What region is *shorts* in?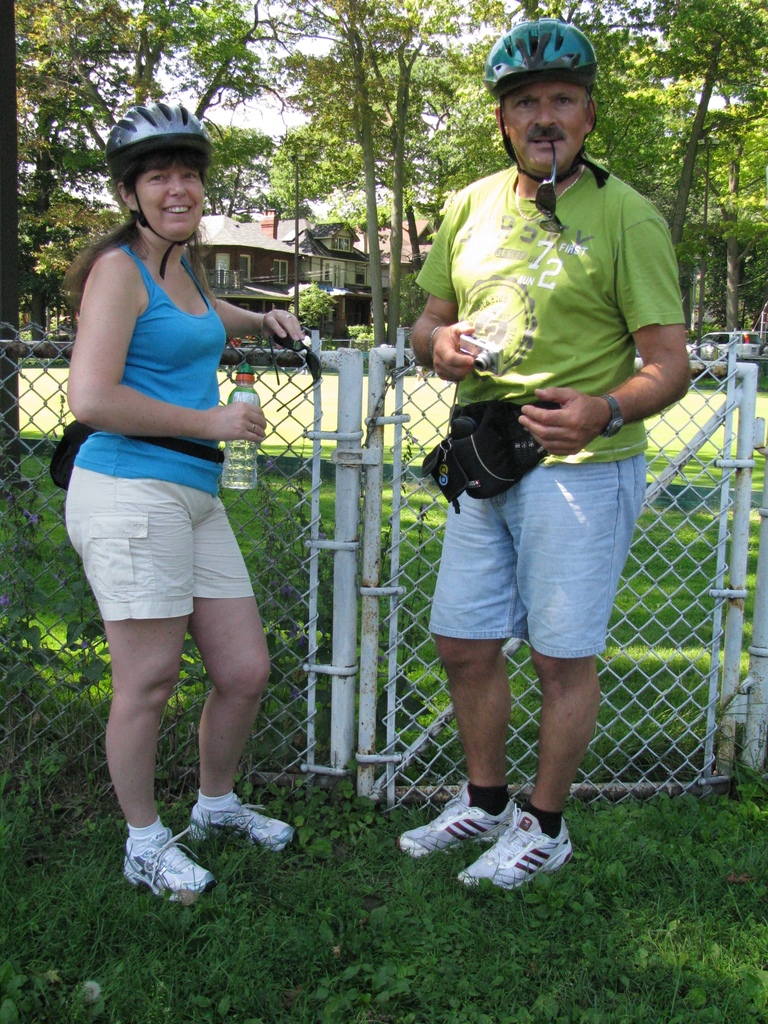
bbox=(79, 467, 263, 617).
